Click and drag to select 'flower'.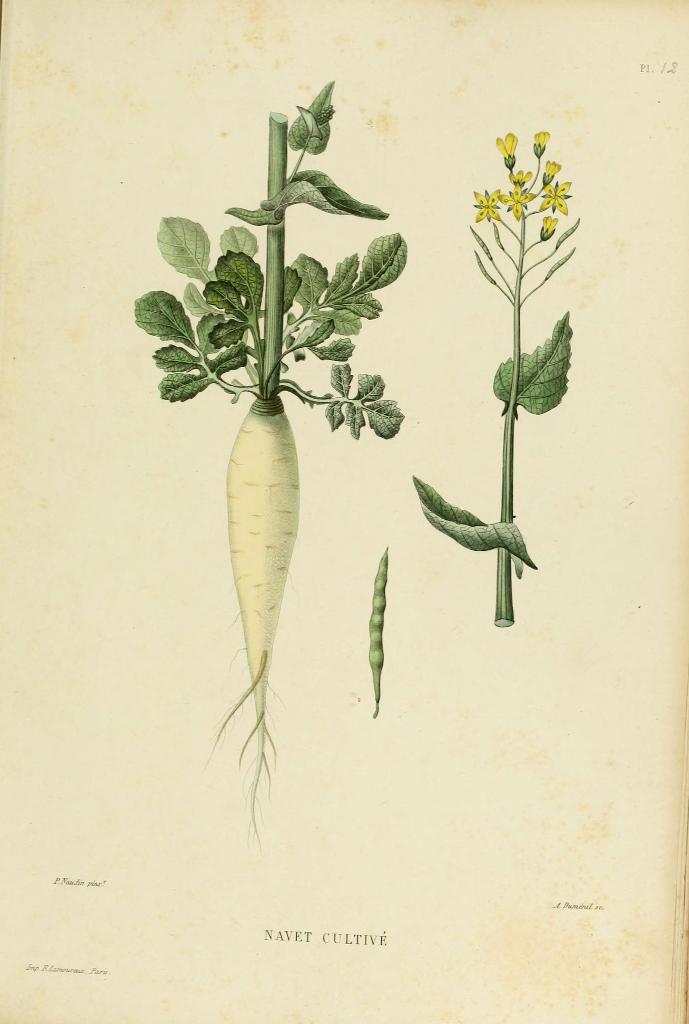
Selection: 533/177/574/222.
